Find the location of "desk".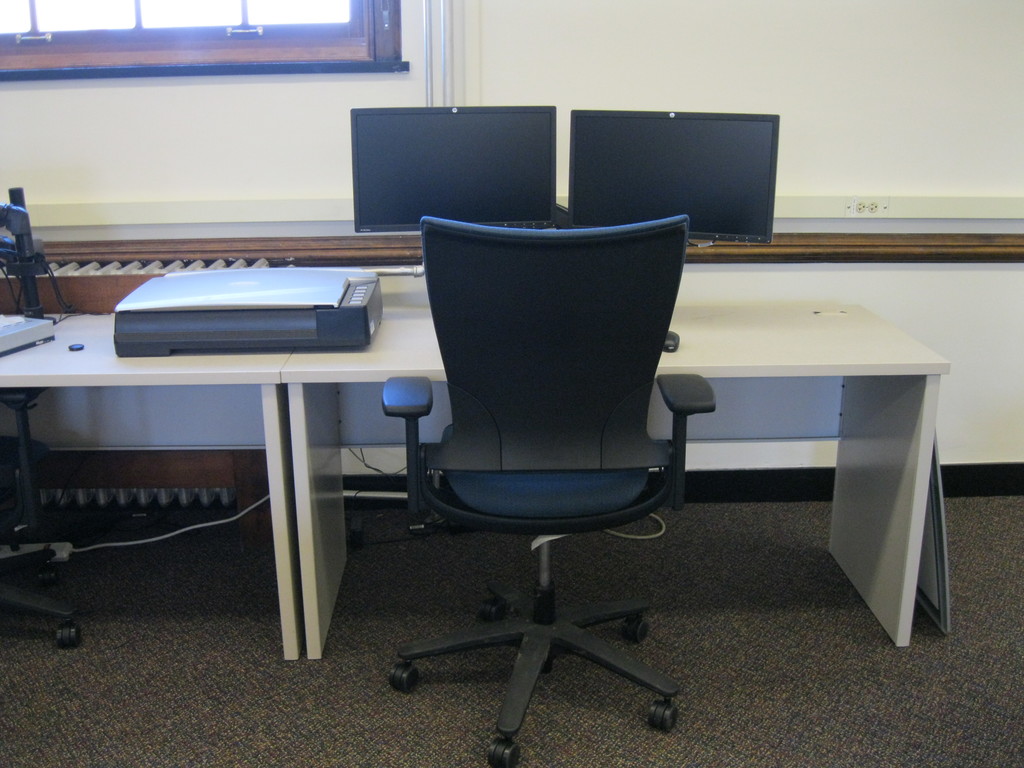
Location: 276/300/952/660.
